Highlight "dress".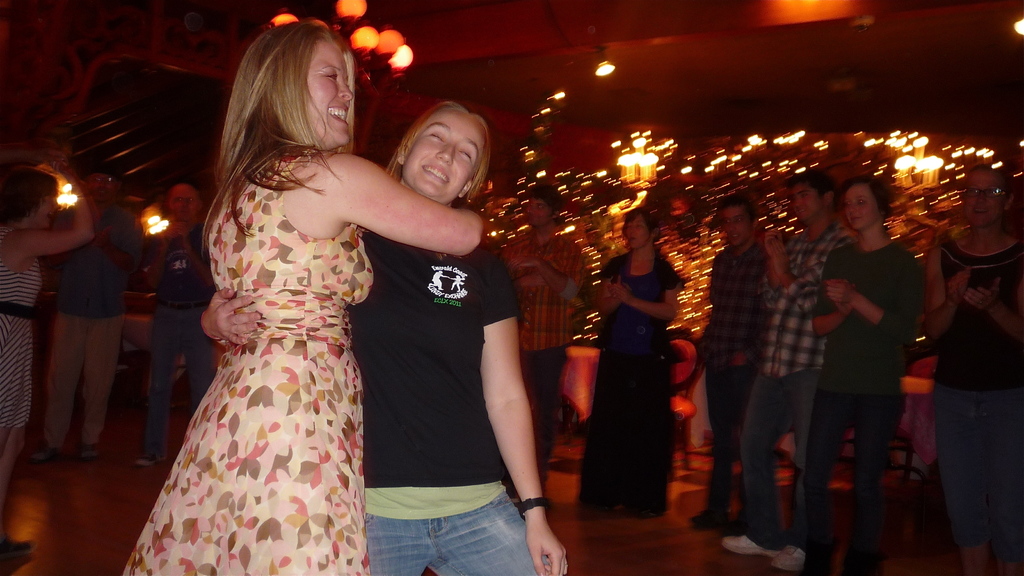
Highlighted region: locate(579, 243, 679, 514).
